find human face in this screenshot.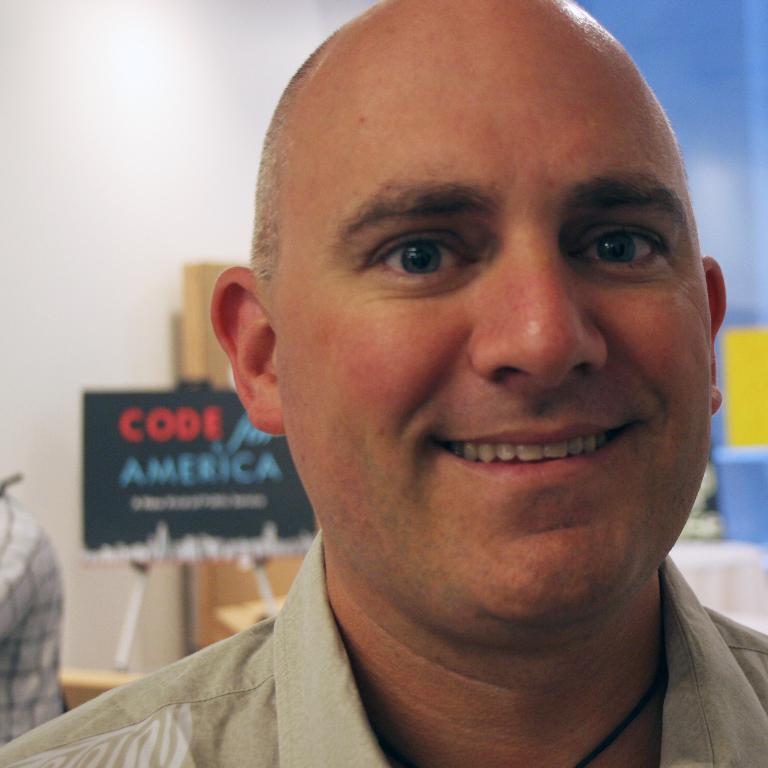
The bounding box for human face is x1=278, y1=3, x2=711, y2=622.
